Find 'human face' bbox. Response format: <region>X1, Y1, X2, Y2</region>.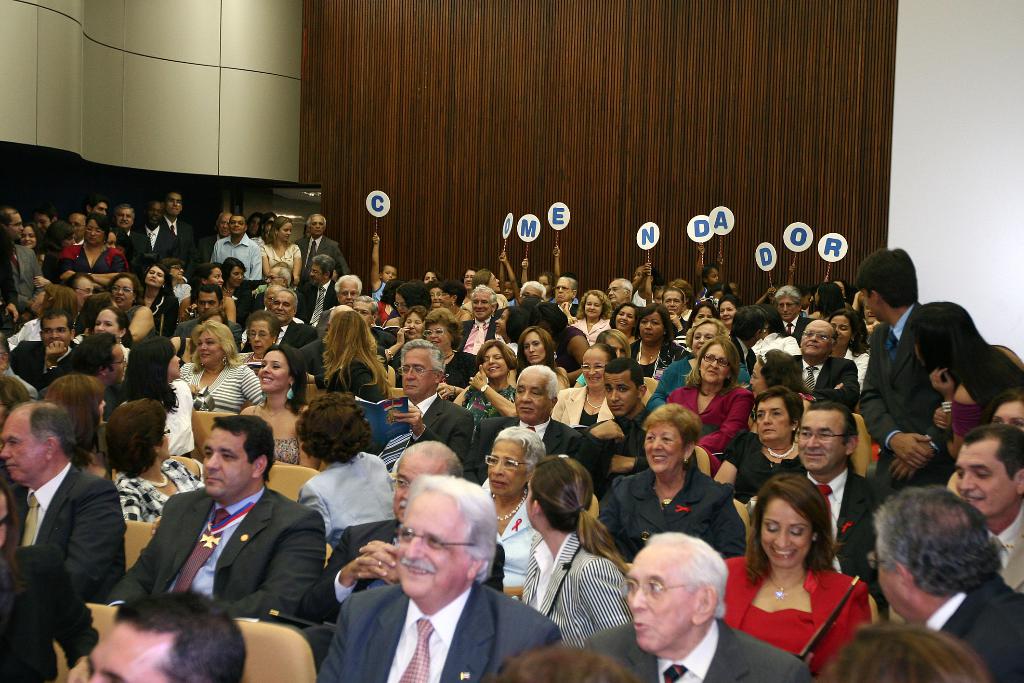
<region>0, 415, 40, 478</region>.
